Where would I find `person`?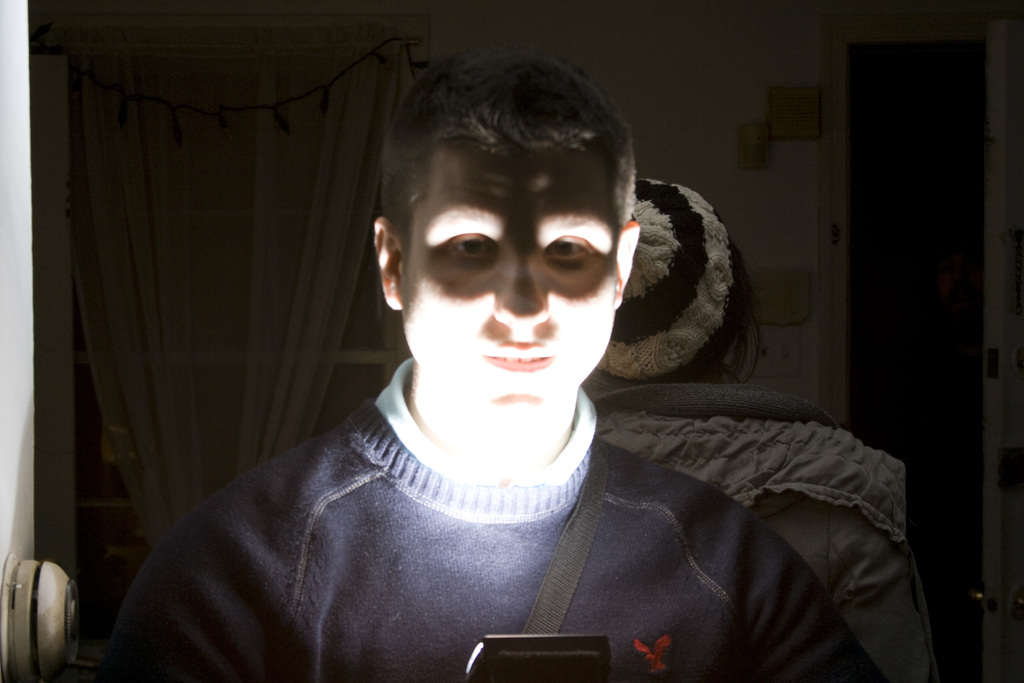
At {"left": 96, "top": 56, "right": 854, "bottom": 681}.
